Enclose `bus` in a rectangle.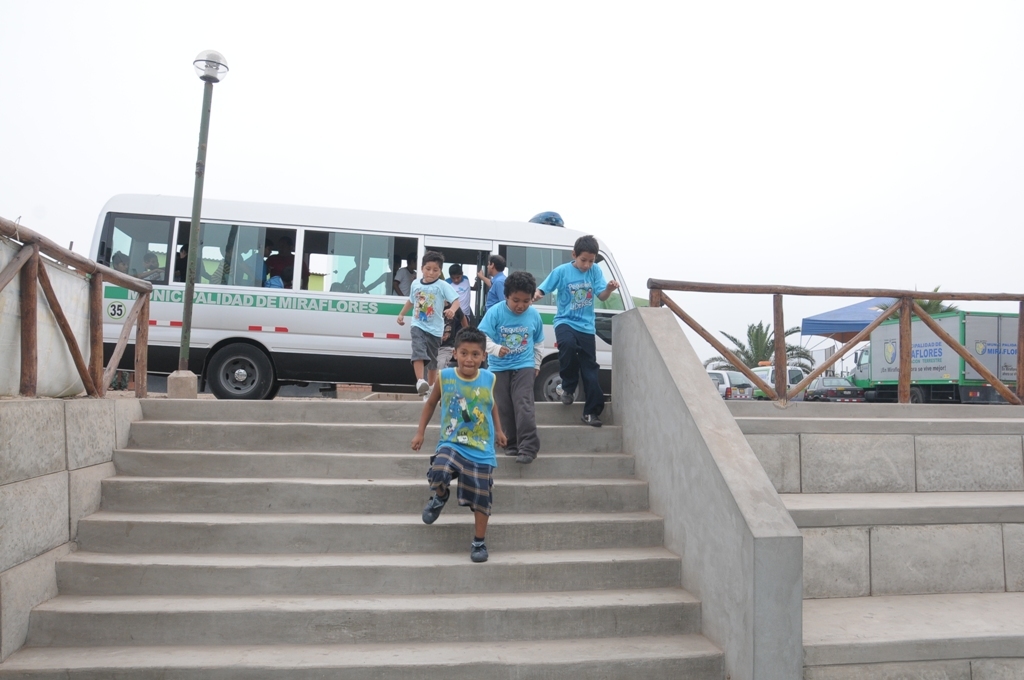
<box>83,188,639,403</box>.
